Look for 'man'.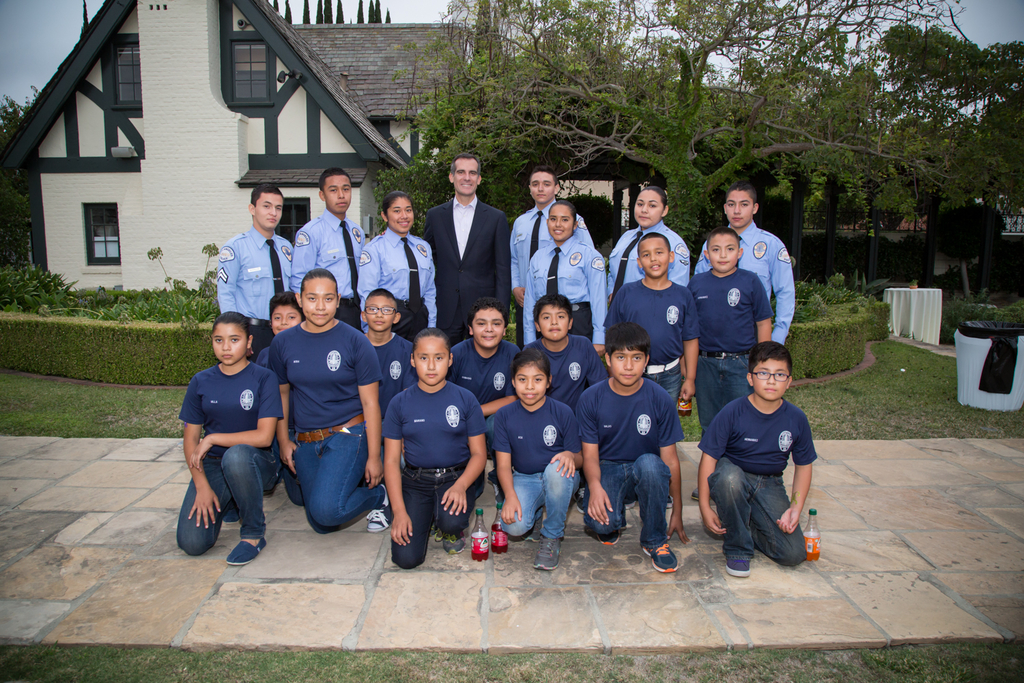
Found: box=[290, 165, 364, 331].
